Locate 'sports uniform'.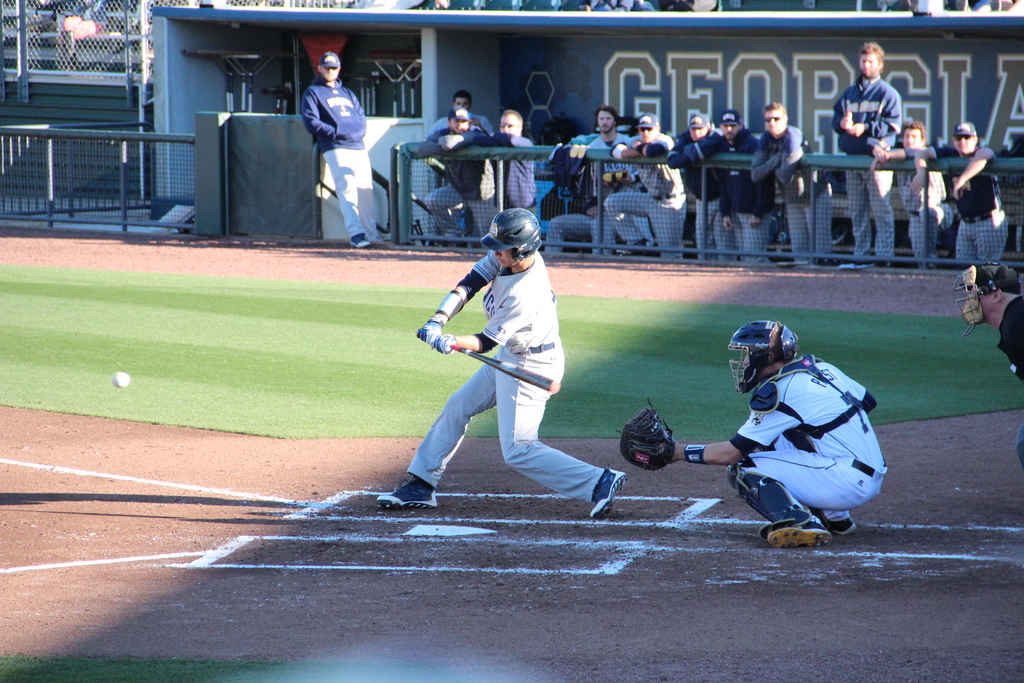
Bounding box: box(888, 115, 1018, 268).
